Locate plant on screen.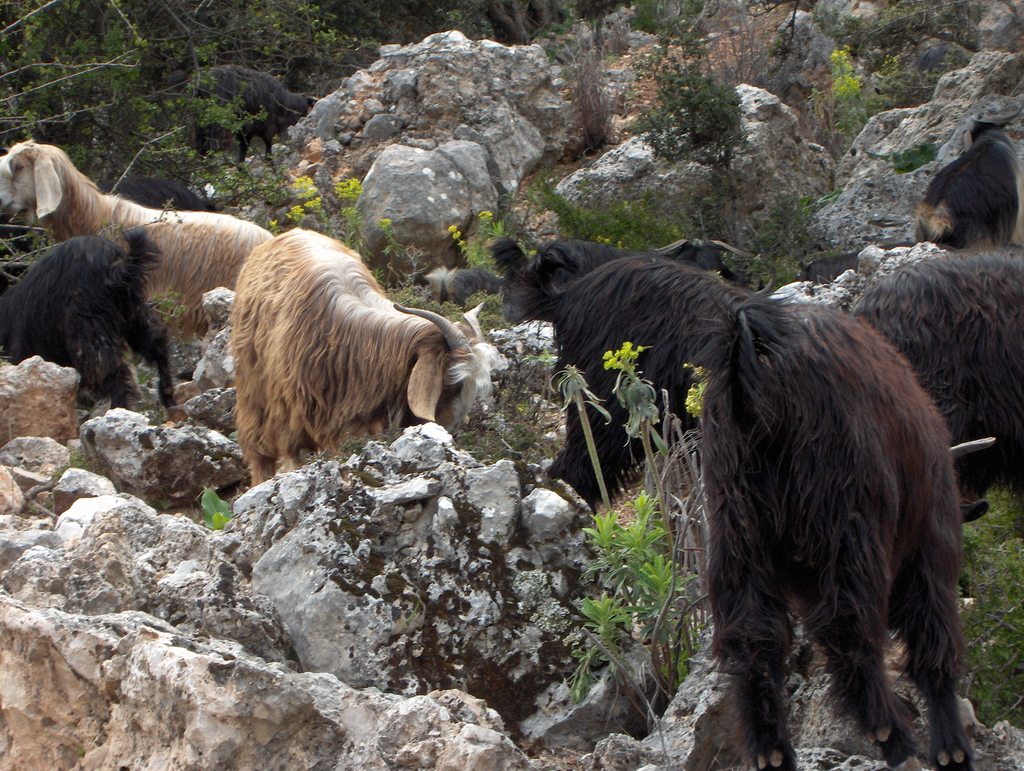
On screen at {"x1": 847, "y1": 0, "x2": 944, "y2": 109}.
